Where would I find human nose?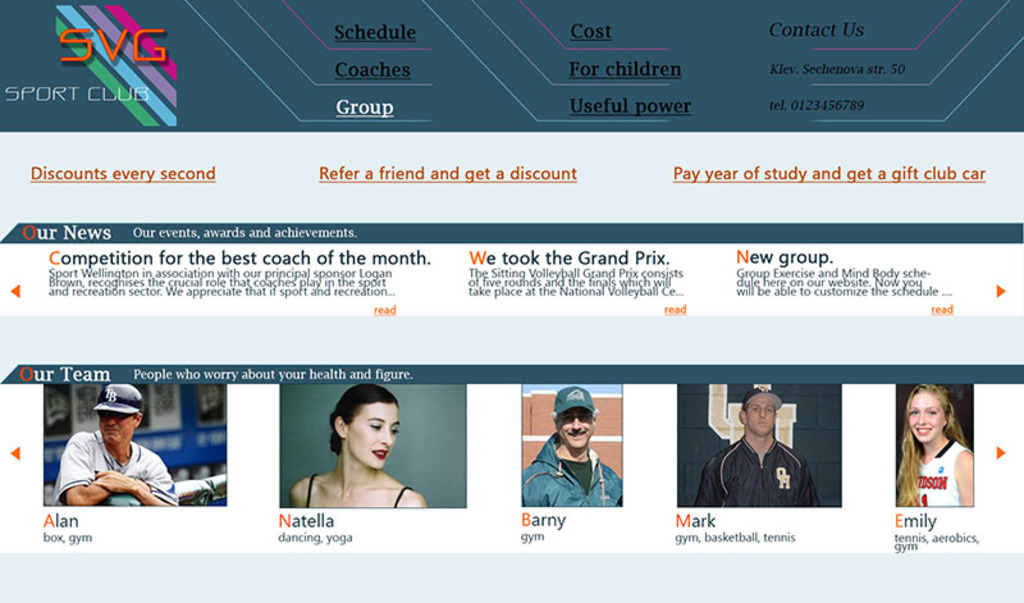
At Rect(567, 417, 585, 433).
